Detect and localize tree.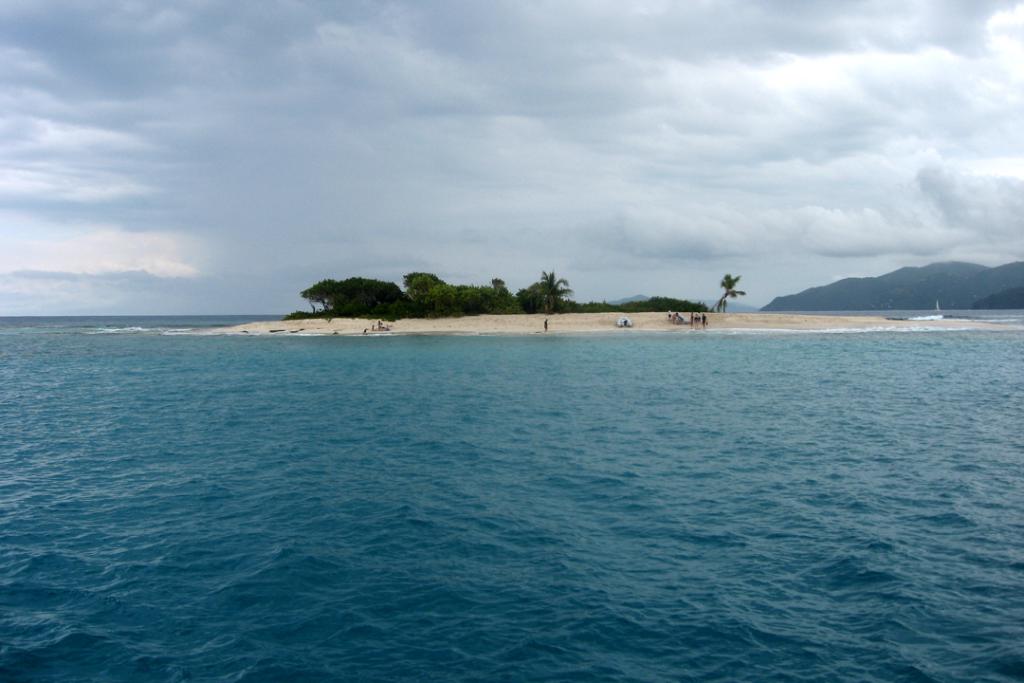
Localized at 429/284/455/317.
